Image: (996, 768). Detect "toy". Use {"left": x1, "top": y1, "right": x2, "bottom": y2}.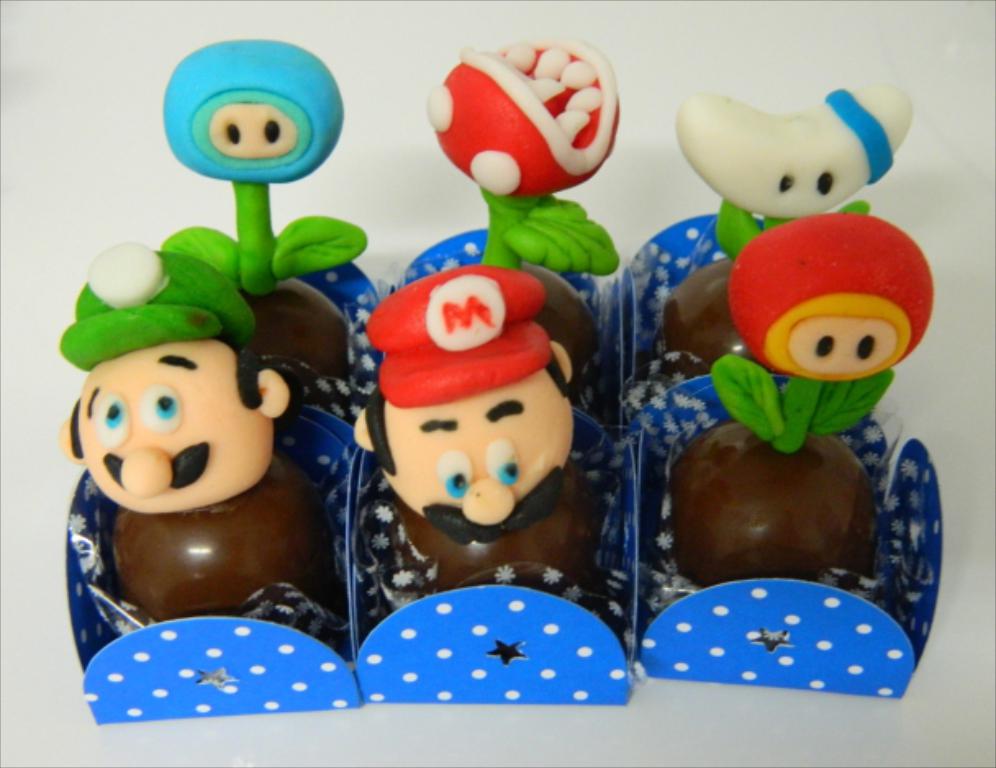
{"left": 673, "top": 206, "right": 937, "bottom": 598}.
